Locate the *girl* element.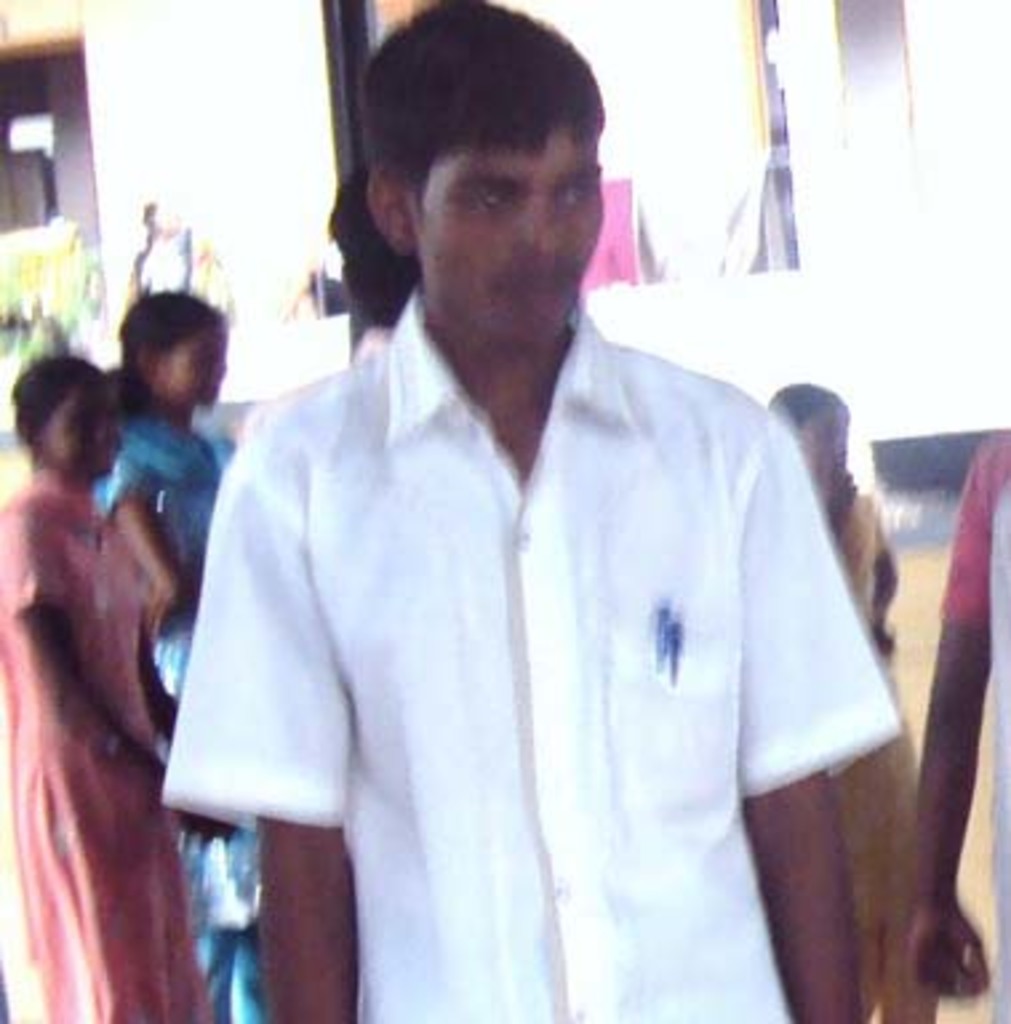
Element bbox: bbox=[763, 371, 950, 1021].
